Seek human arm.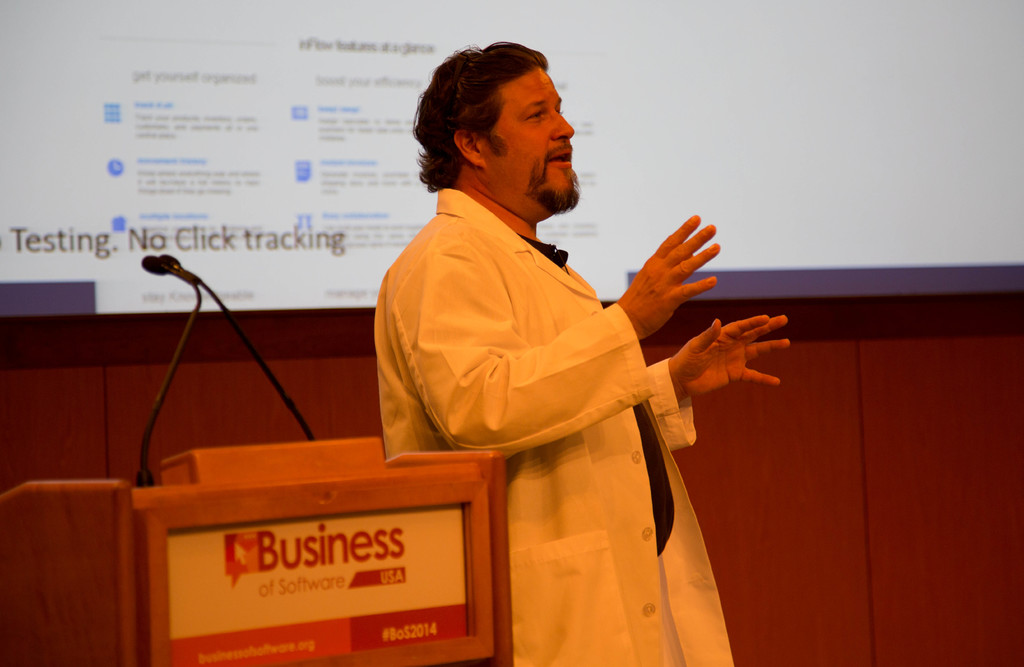
(x1=612, y1=296, x2=803, y2=438).
